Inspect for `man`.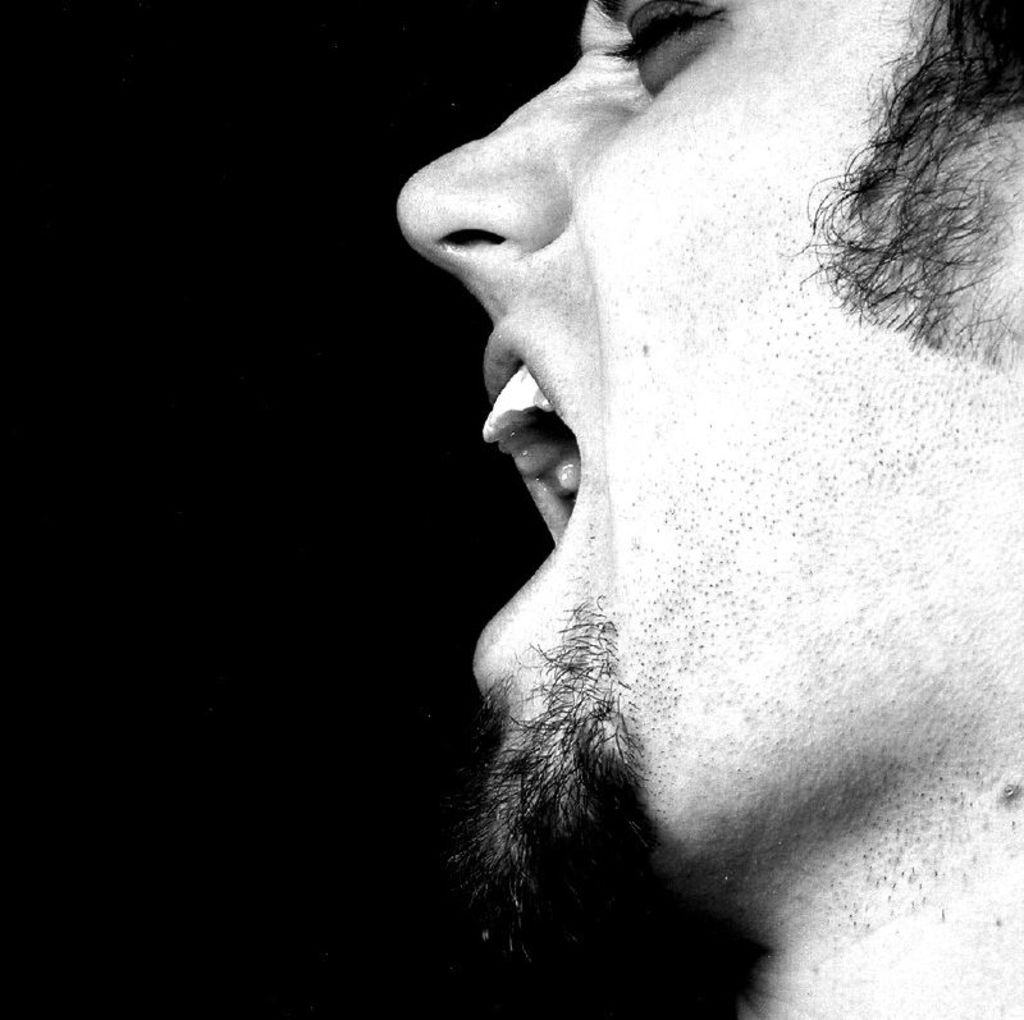
Inspection: BBox(333, 0, 1023, 1014).
